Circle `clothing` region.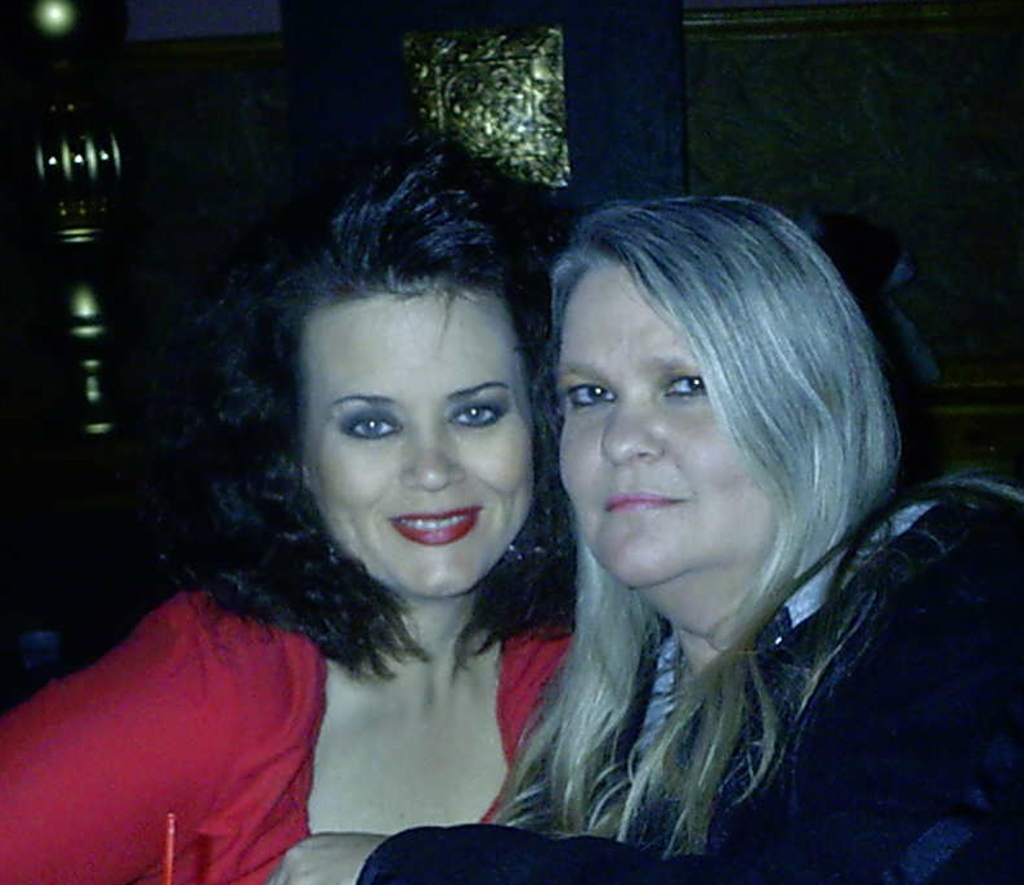
Region: bbox(0, 581, 569, 880).
